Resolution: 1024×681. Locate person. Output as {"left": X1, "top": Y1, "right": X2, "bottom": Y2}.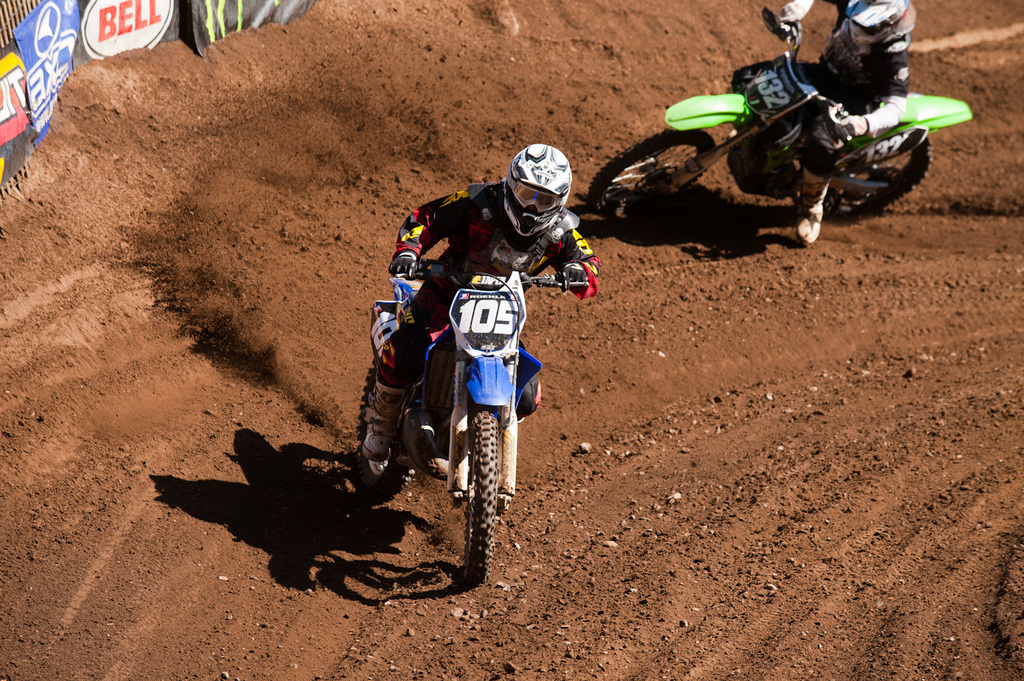
{"left": 375, "top": 133, "right": 576, "bottom": 546}.
